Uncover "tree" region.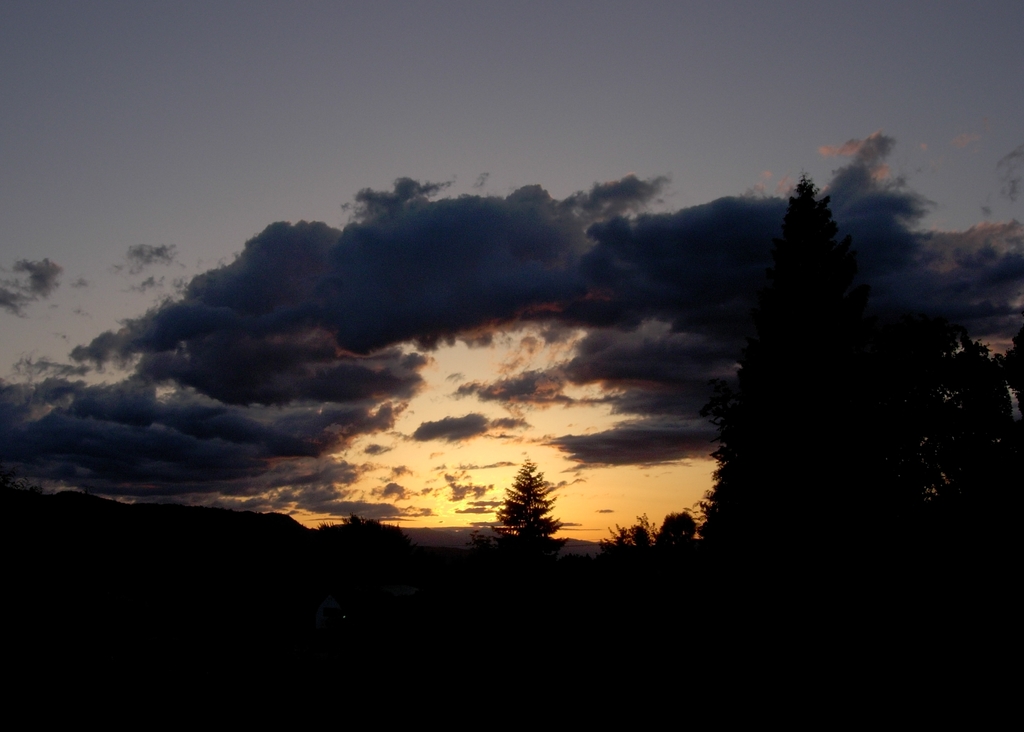
Uncovered: detection(493, 455, 575, 559).
